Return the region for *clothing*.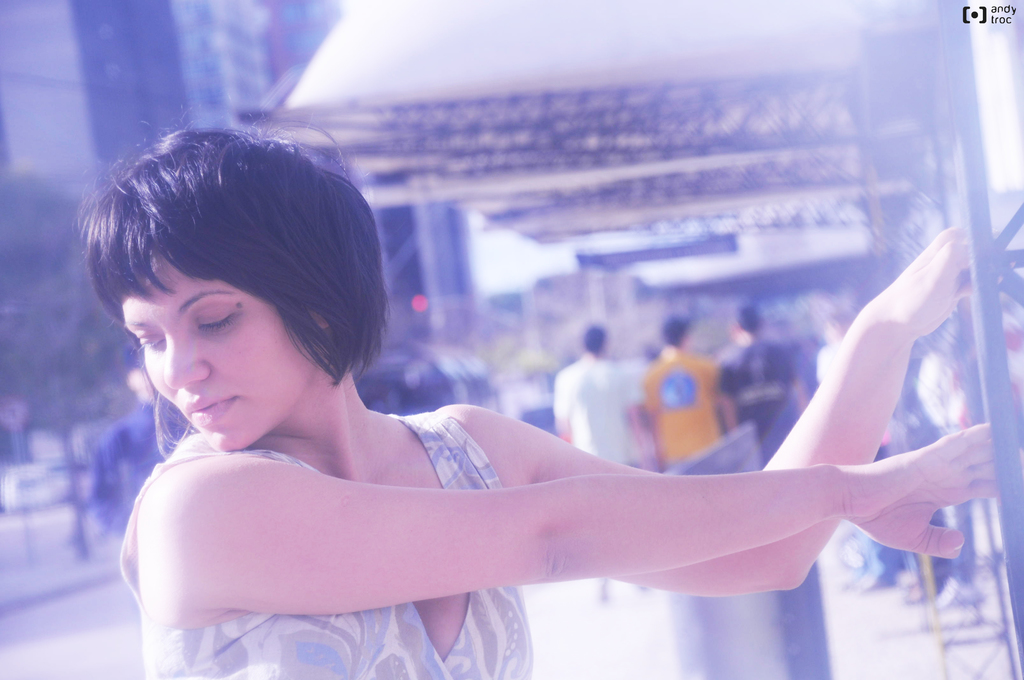
(x1=551, y1=360, x2=646, y2=477).
